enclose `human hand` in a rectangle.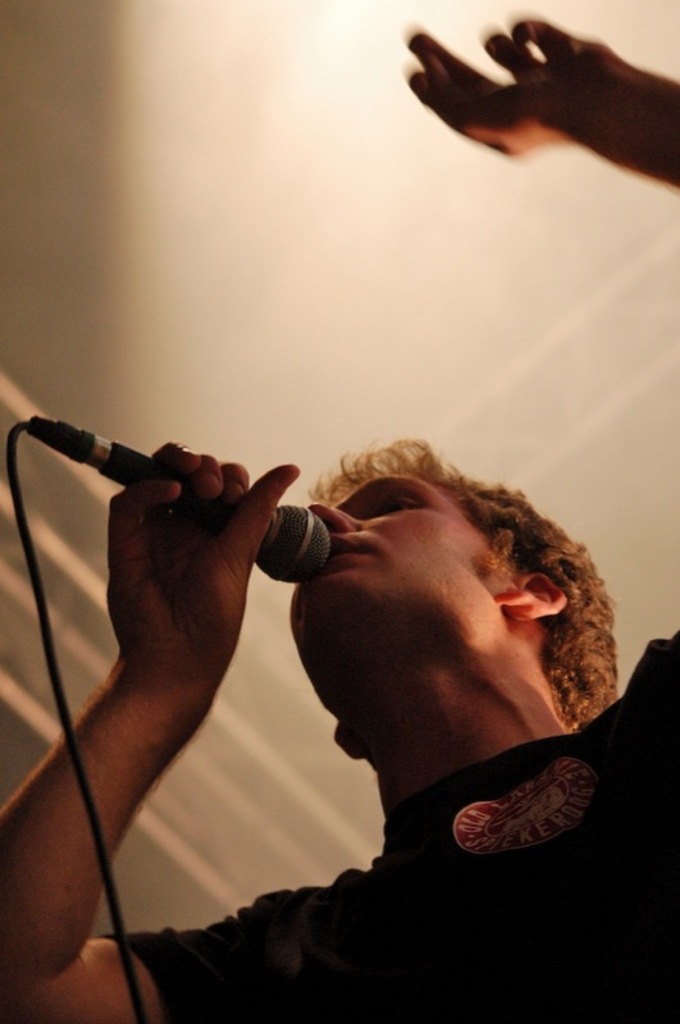
97:444:305:678.
